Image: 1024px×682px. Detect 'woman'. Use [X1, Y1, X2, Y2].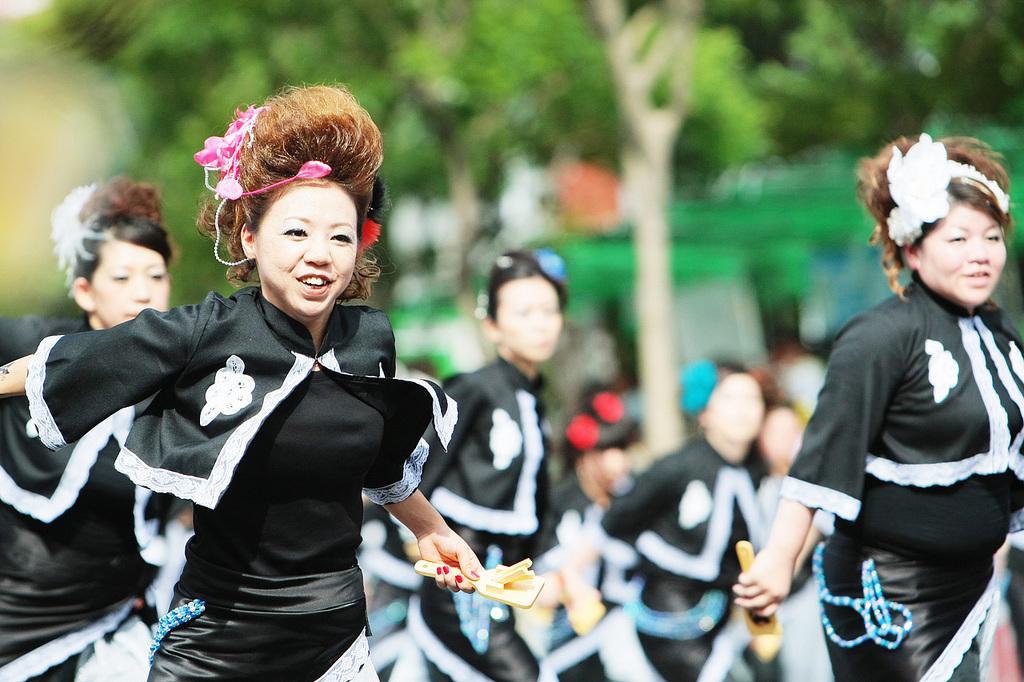
[784, 131, 1020, 681].
